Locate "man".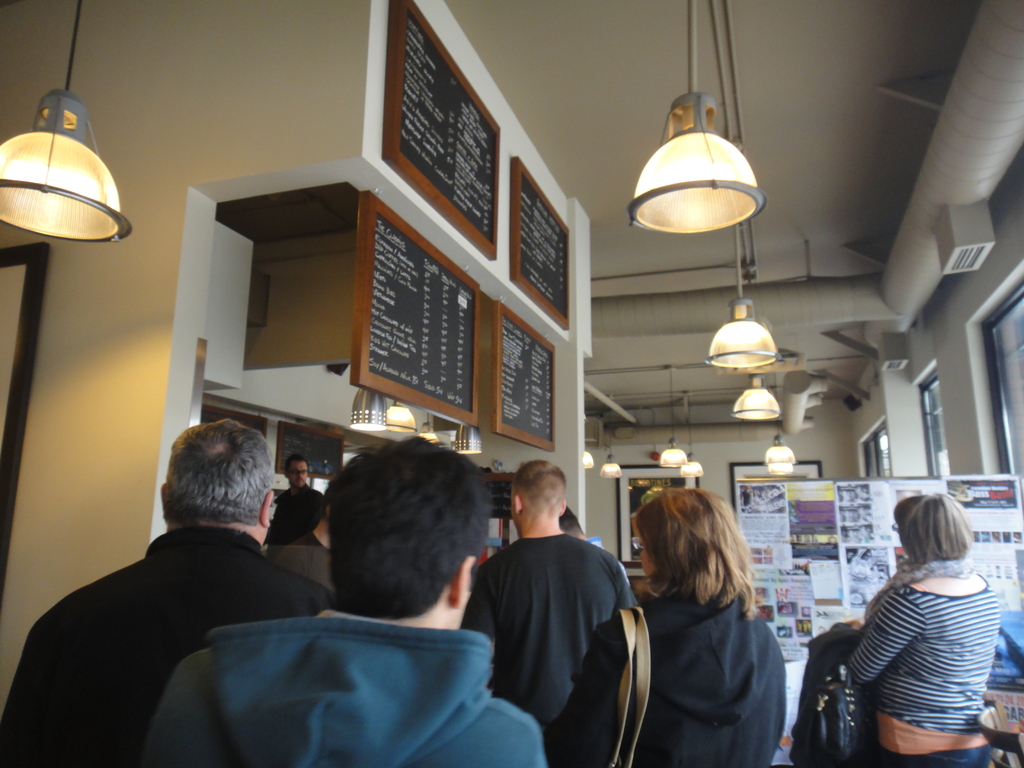
Bounding box: 146:431:545:767.
